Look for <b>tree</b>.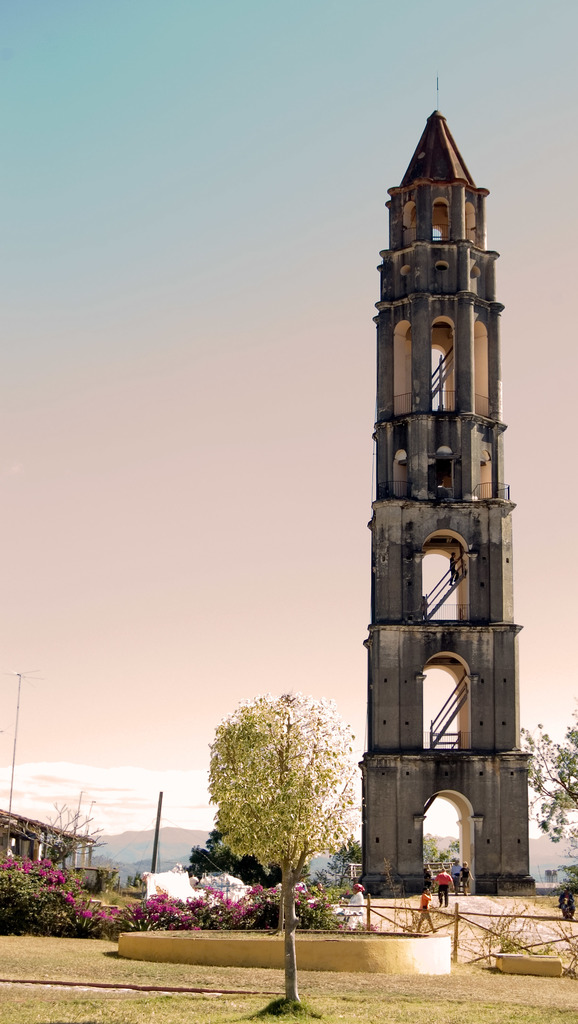
Found: region(521, 707, 575, 912).
